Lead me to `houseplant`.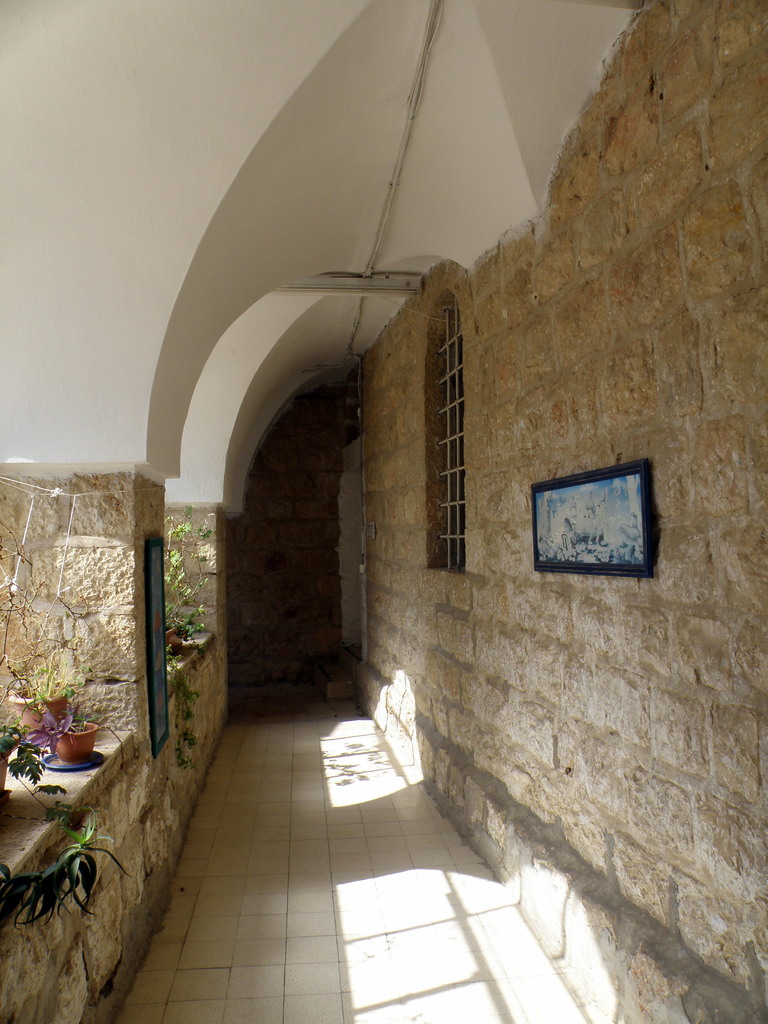
Lead to Rect(5, 662, 65, 744).
